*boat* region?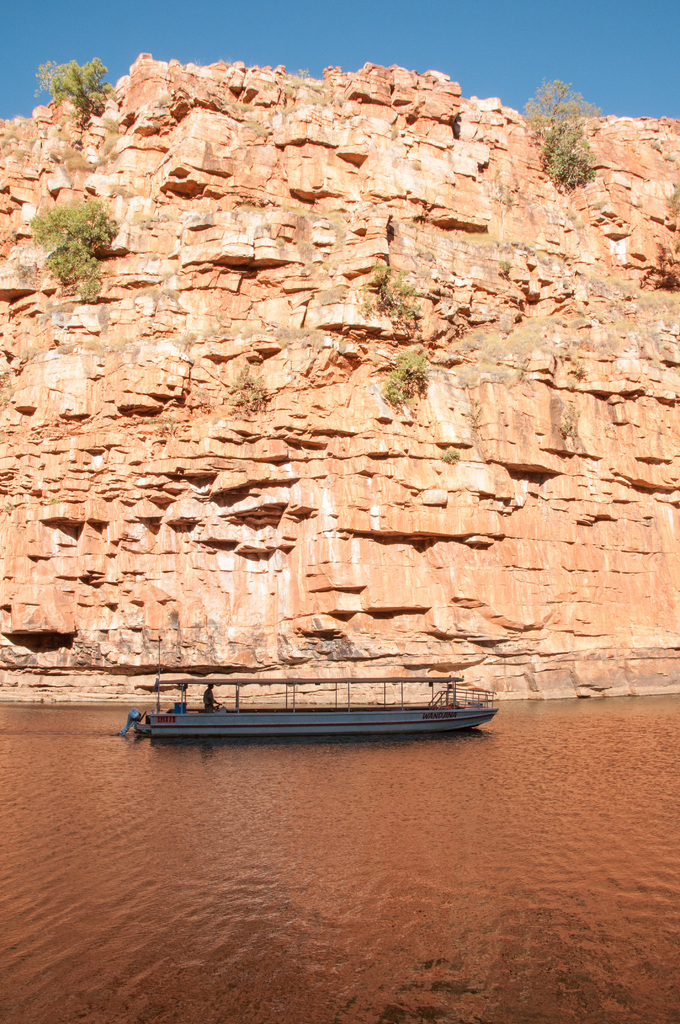
(x1=110, y1=657, x2=512, y2=754)
